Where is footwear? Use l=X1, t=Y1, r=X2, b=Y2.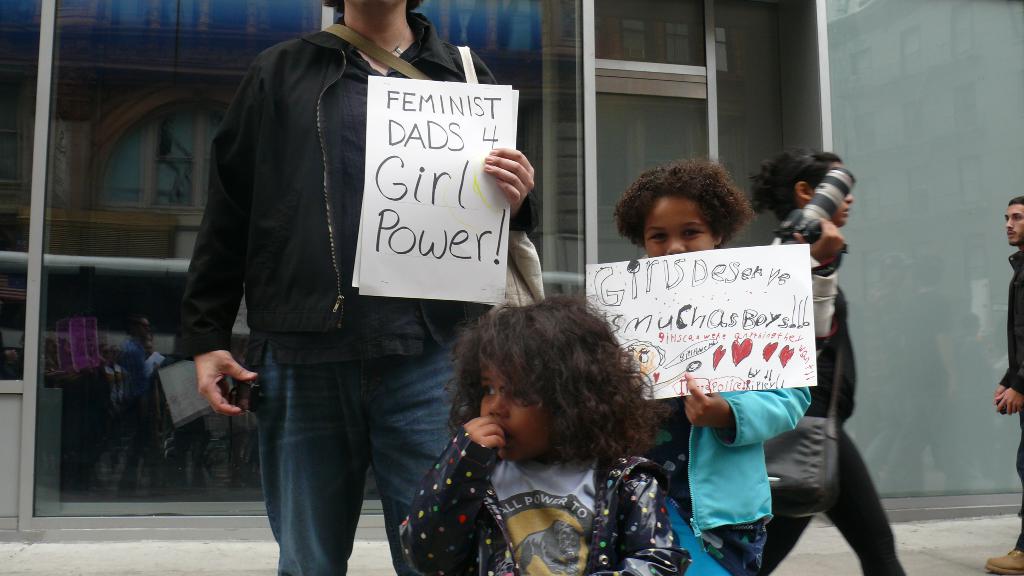
l=982, t=540, r=1023, b=575.
